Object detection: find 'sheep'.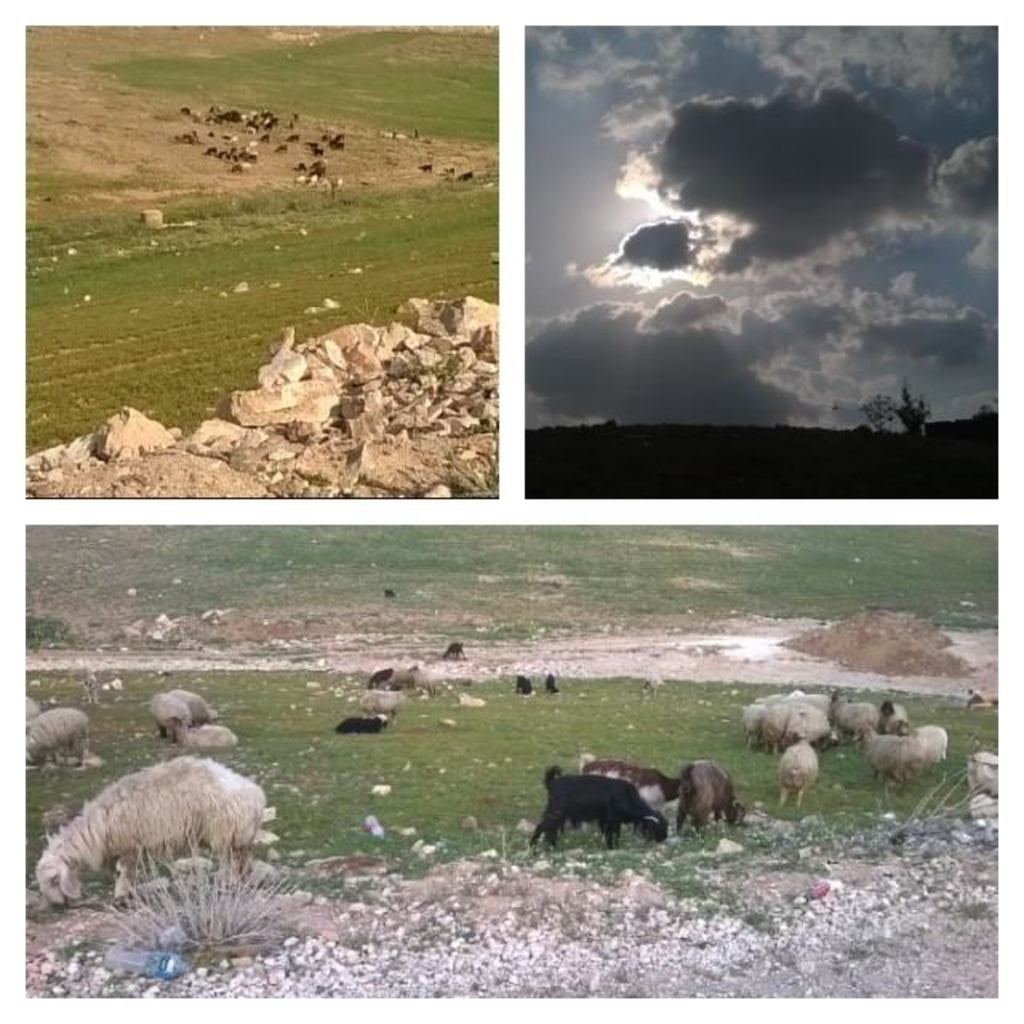
[left=19, top=694, right=38, bottom=714].
